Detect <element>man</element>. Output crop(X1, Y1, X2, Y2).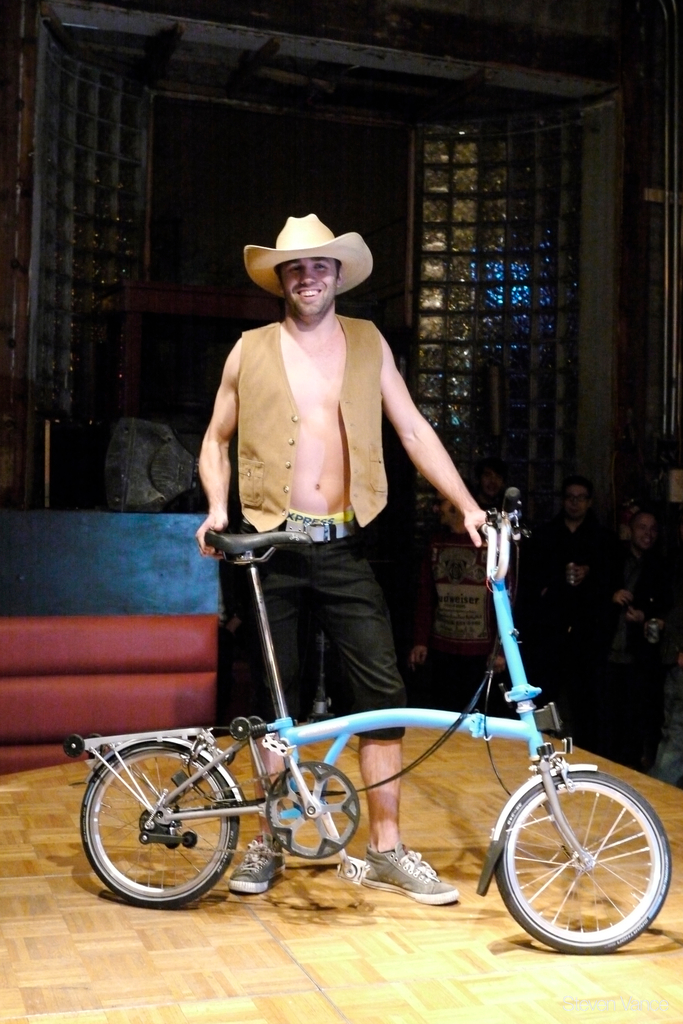
crop(198, 213, 509, 908).
